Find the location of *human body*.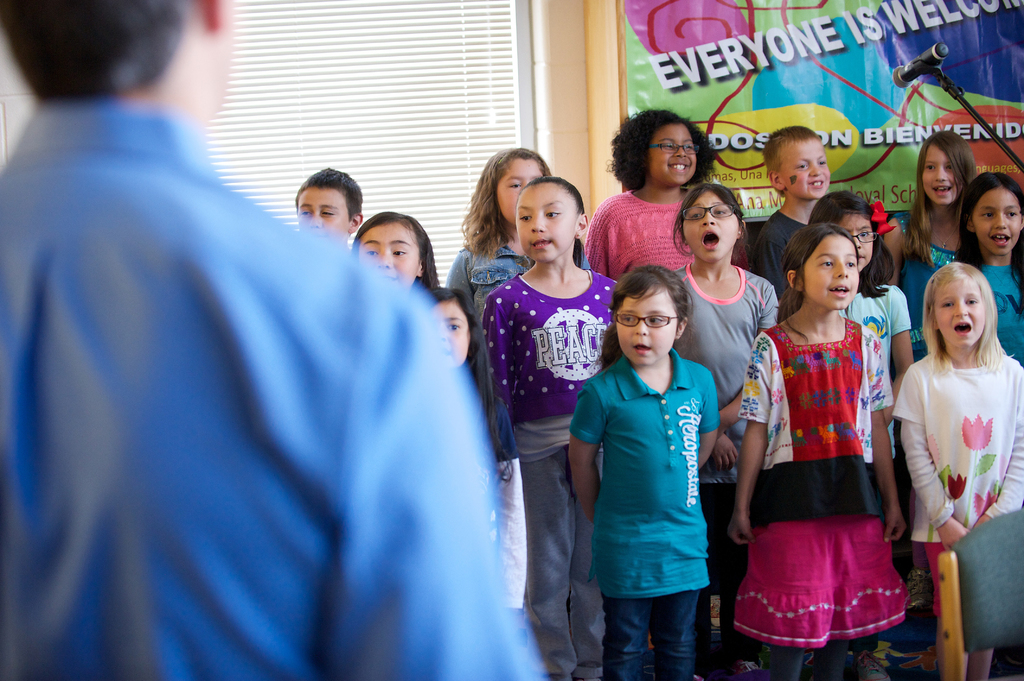
Location: (559, 255, 720, 680).
